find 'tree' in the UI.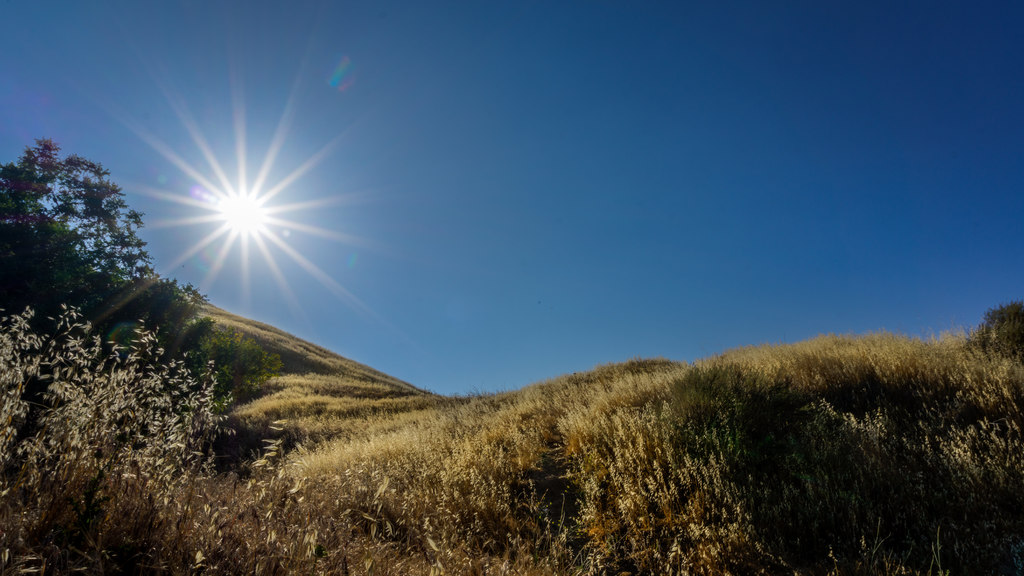
UI element at Rect(1, 297, 212, 562).
